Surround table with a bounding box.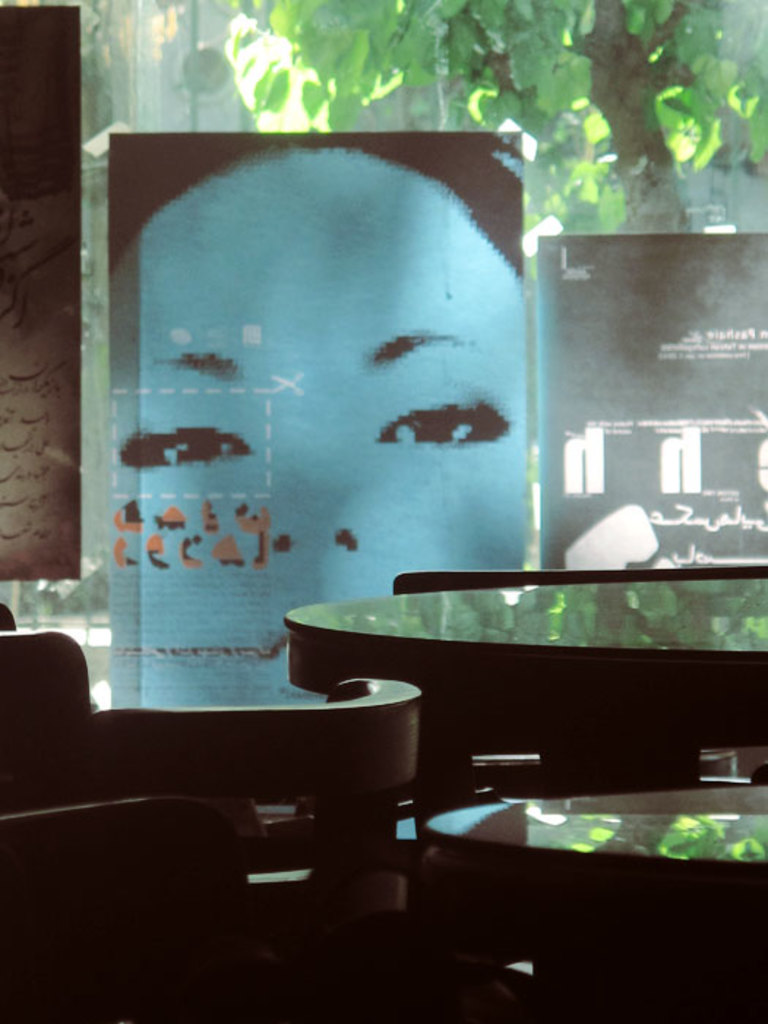
x1=342, y1=756, x2=767, y2=1005.
